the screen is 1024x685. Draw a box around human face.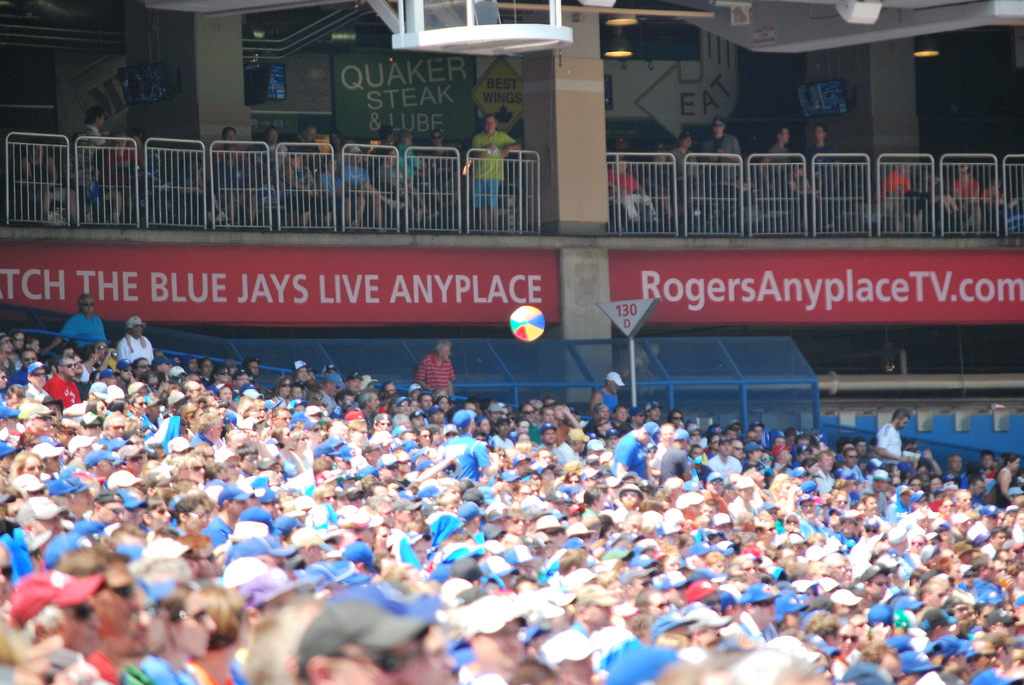
28, 456, 42, 478.
